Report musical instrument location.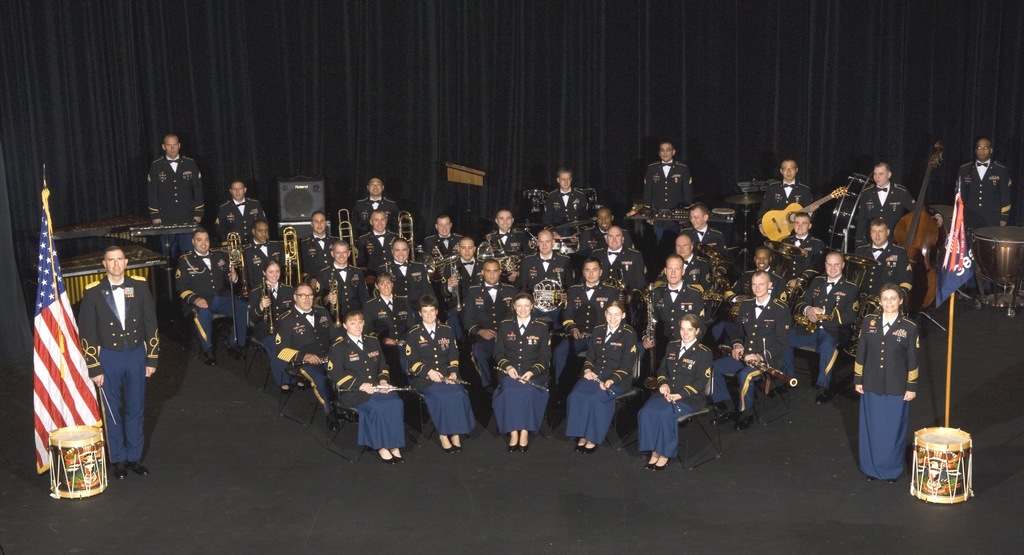
Report: BBox(717, 342, 806, 386).
